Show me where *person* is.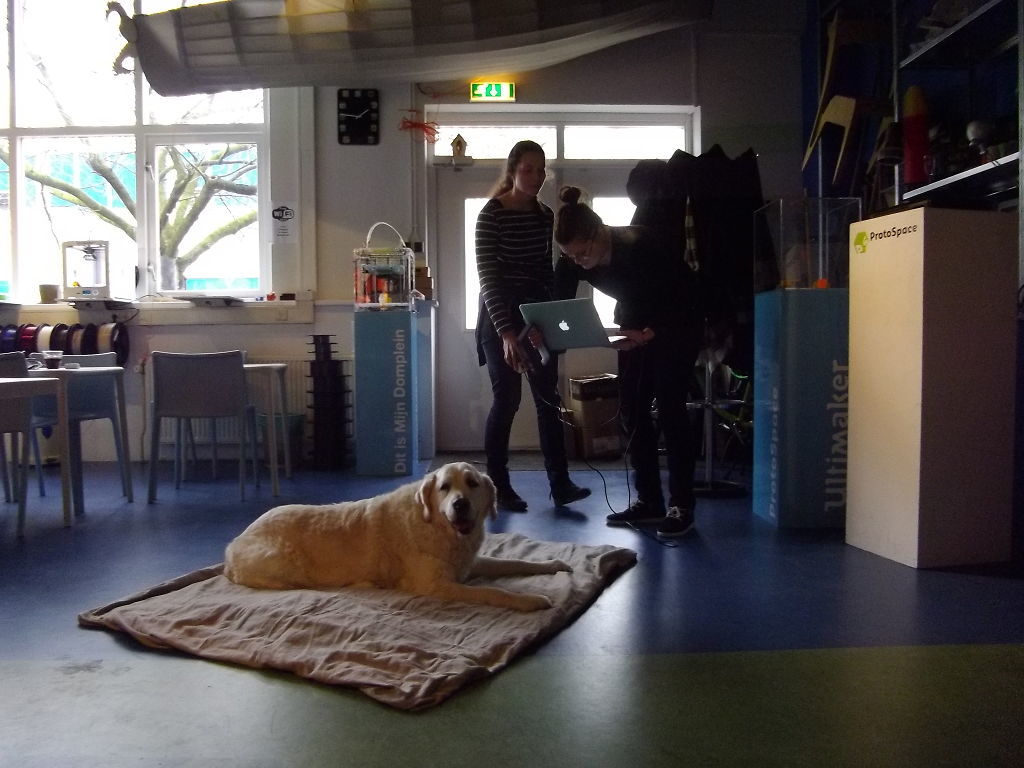
*person* is at {"x1": 529, "y1": 180, "x2": 703, "y2": 534}.
